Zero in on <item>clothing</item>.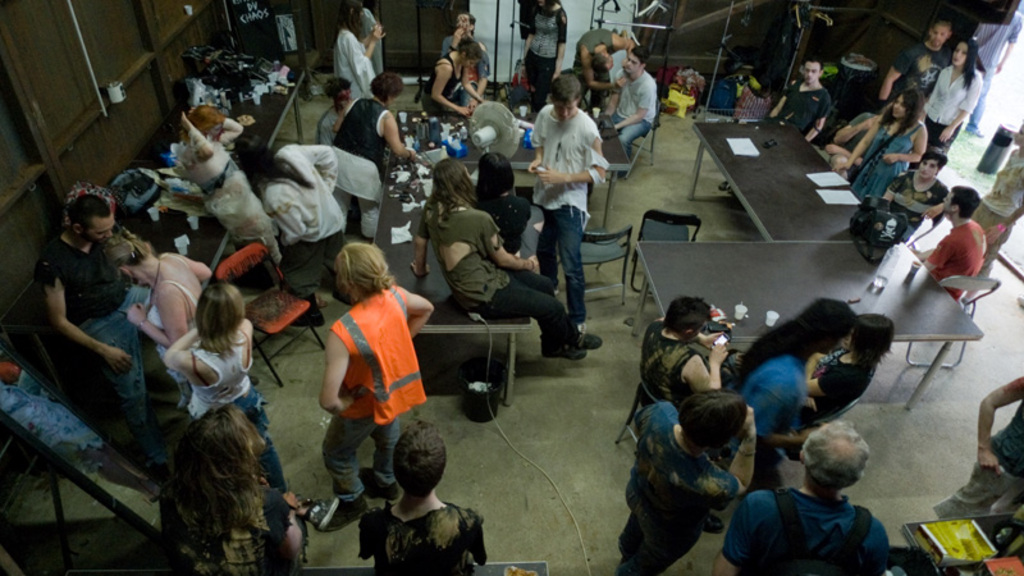
Zeroed in: box(170, 127, 296, 264).
